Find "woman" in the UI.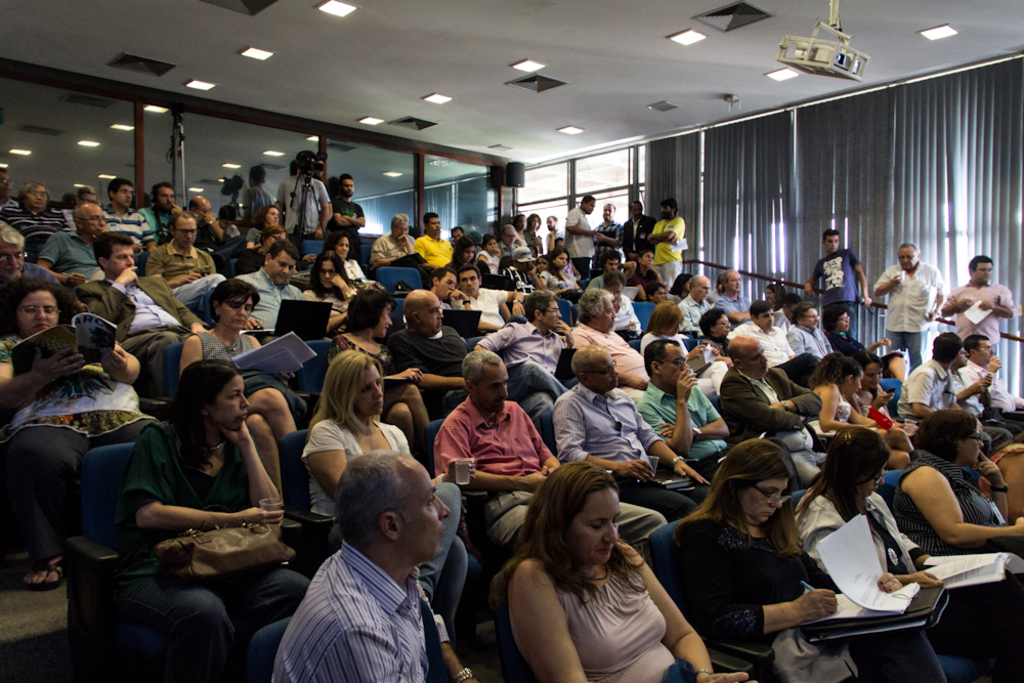
UI element at 819 302 890 361.
